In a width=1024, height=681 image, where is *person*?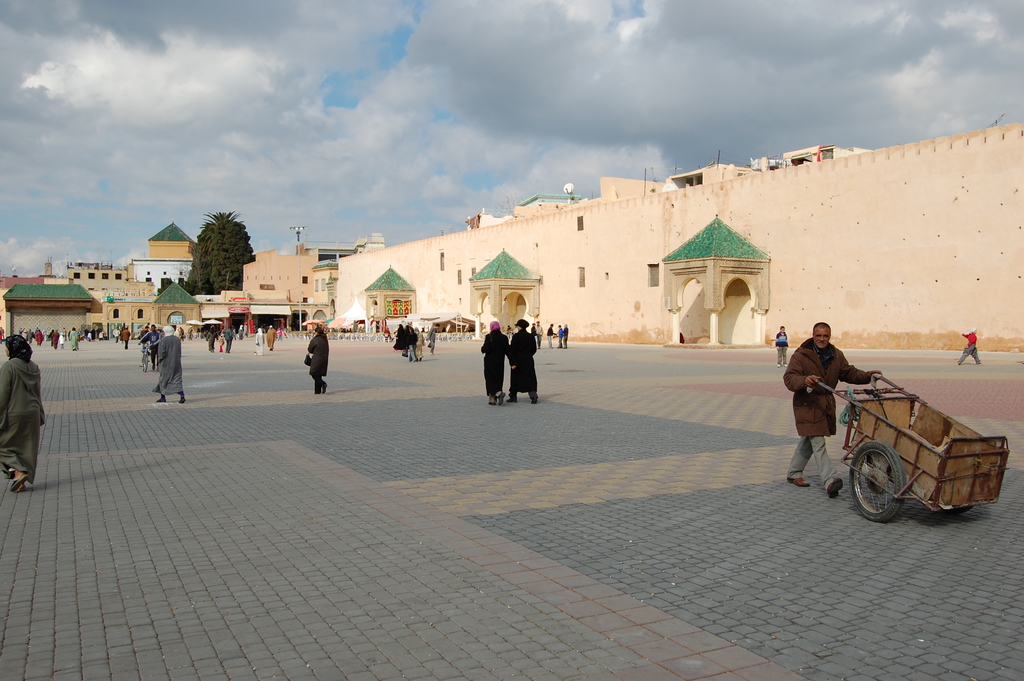
(959, 329, 980, 364).
